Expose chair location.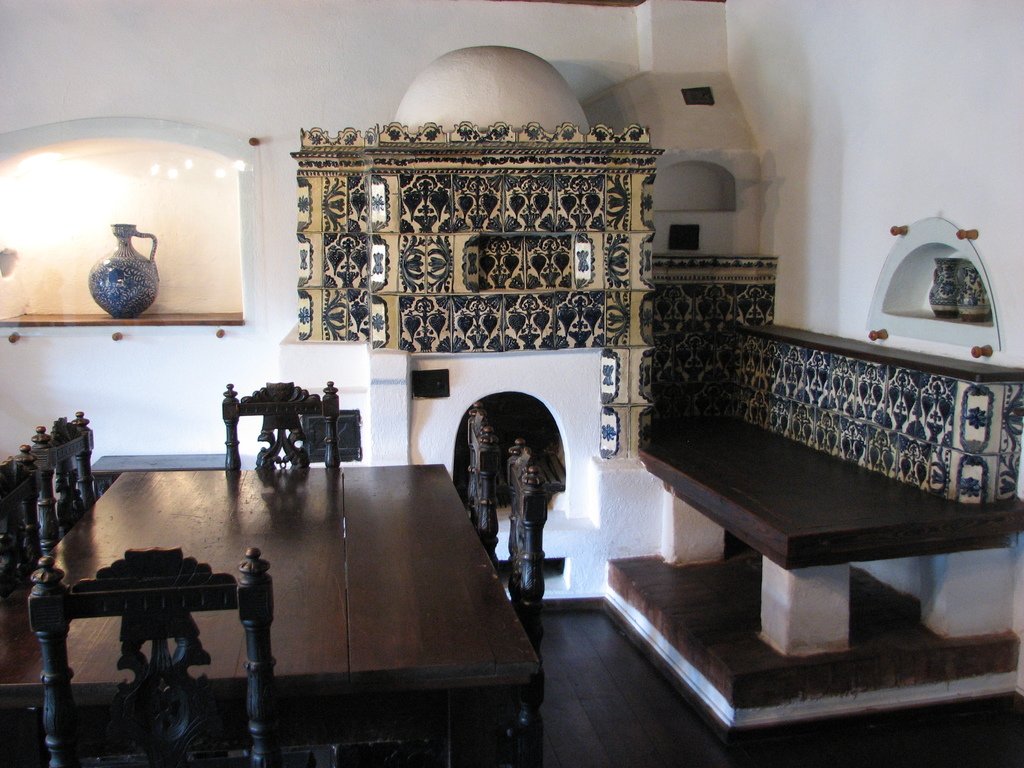
Exposed at box=[506, 437, 545, 650].
